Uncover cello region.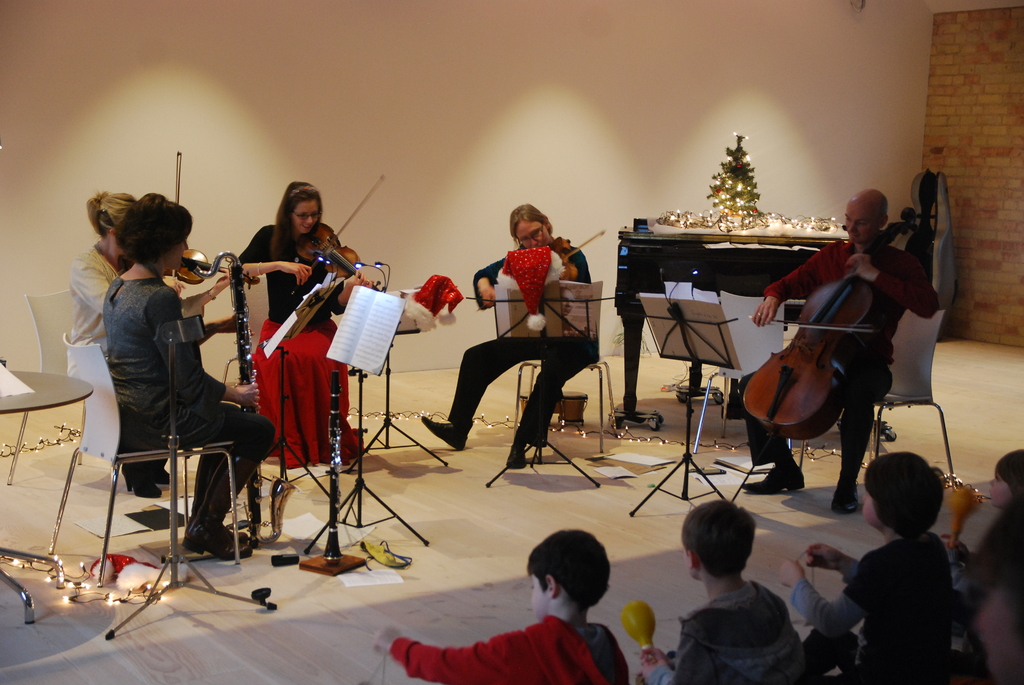
Uncovered: 299,168,383,290.
